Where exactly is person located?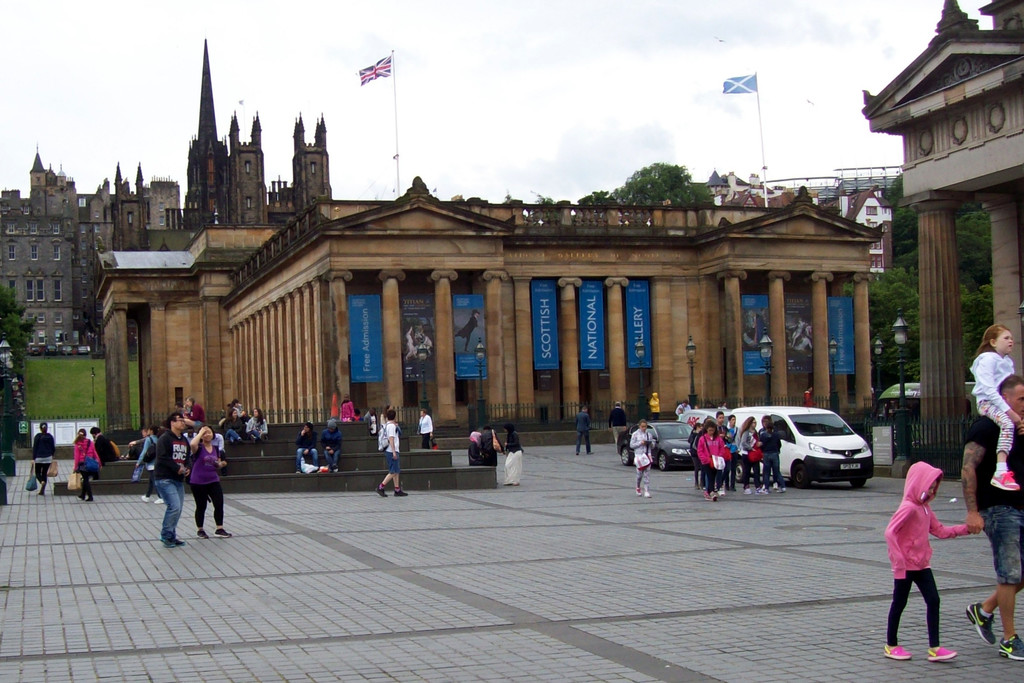
Its bounding box is x1=368 y1=403 x2=385 y2=439.
